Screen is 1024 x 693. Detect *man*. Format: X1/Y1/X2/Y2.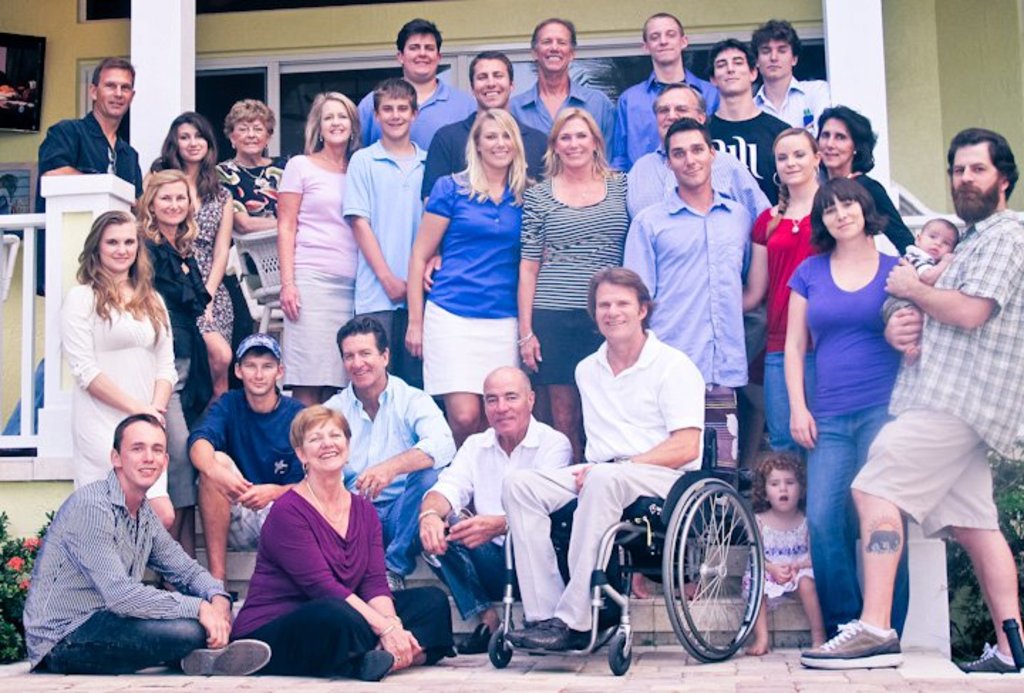
179/324/311/625.
